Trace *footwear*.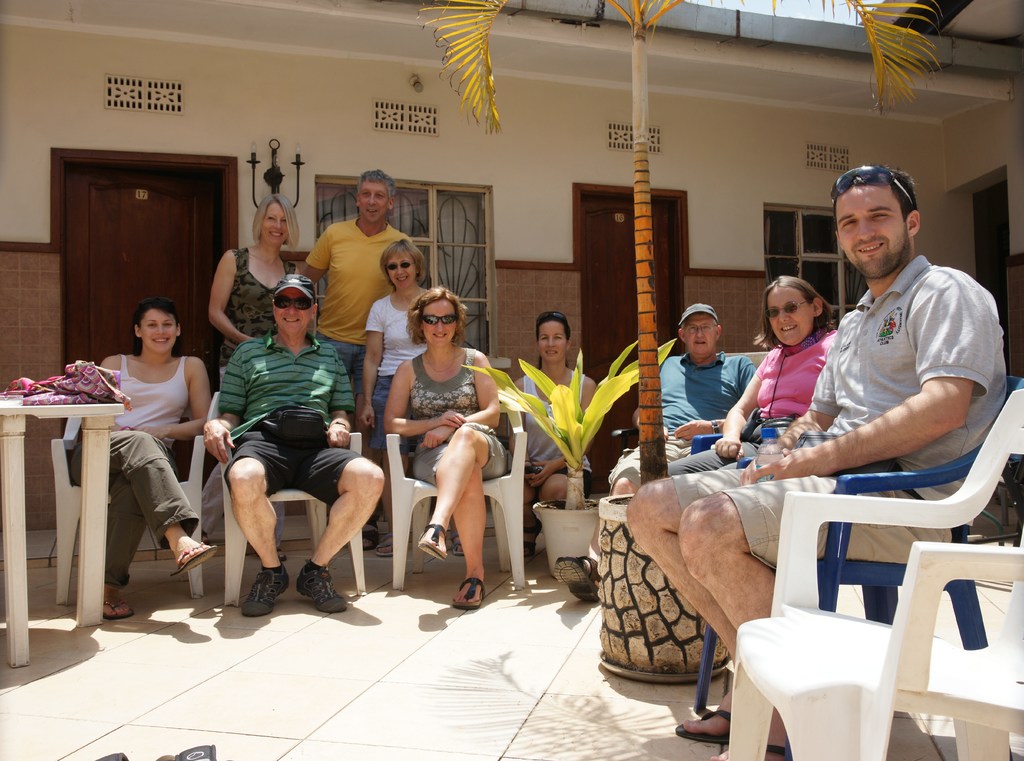
Traced to rect(417, 521, 455, 560).
